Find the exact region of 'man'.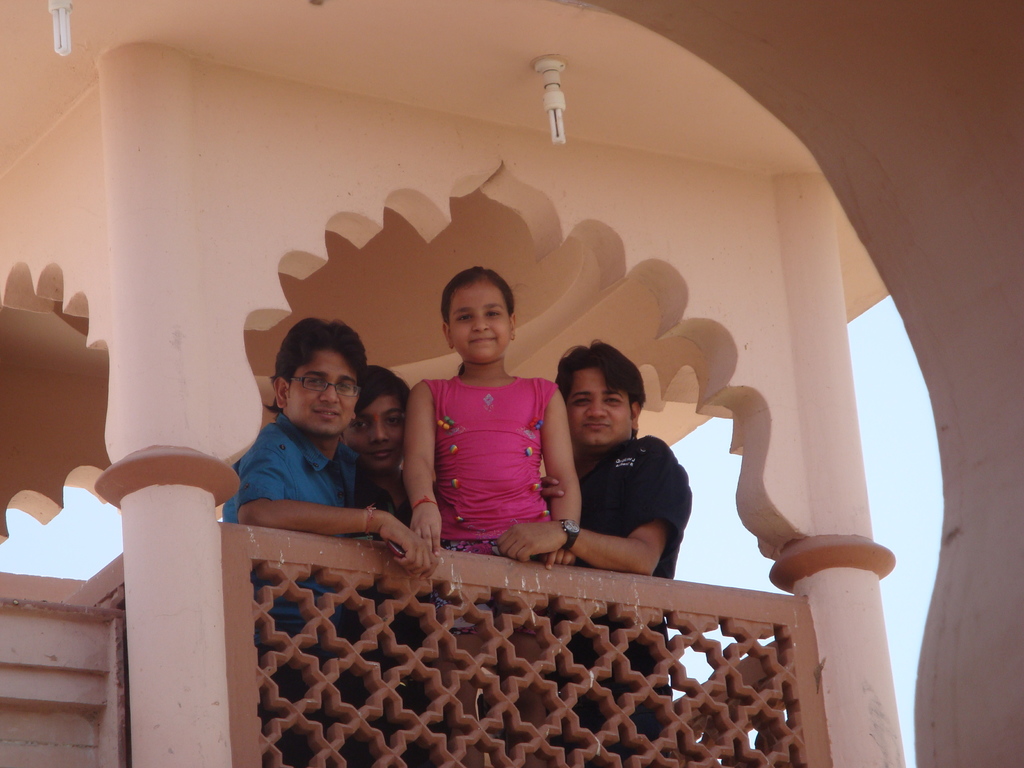
Exact region: 495, 343, 697, 767.
